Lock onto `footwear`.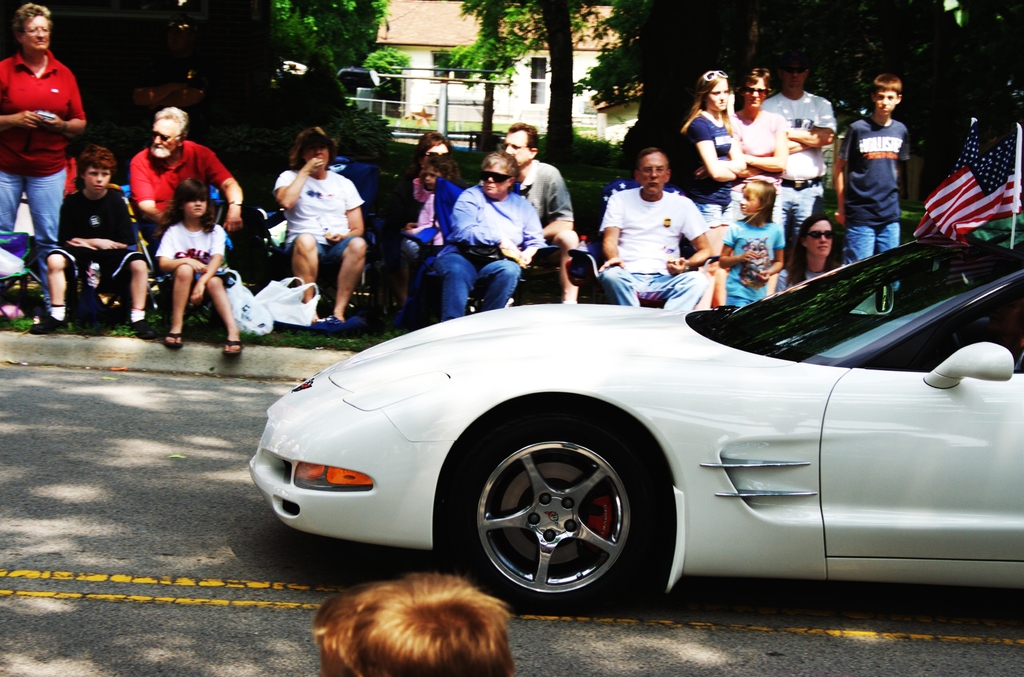
Locked: rect(164, 328, 188, 352).
